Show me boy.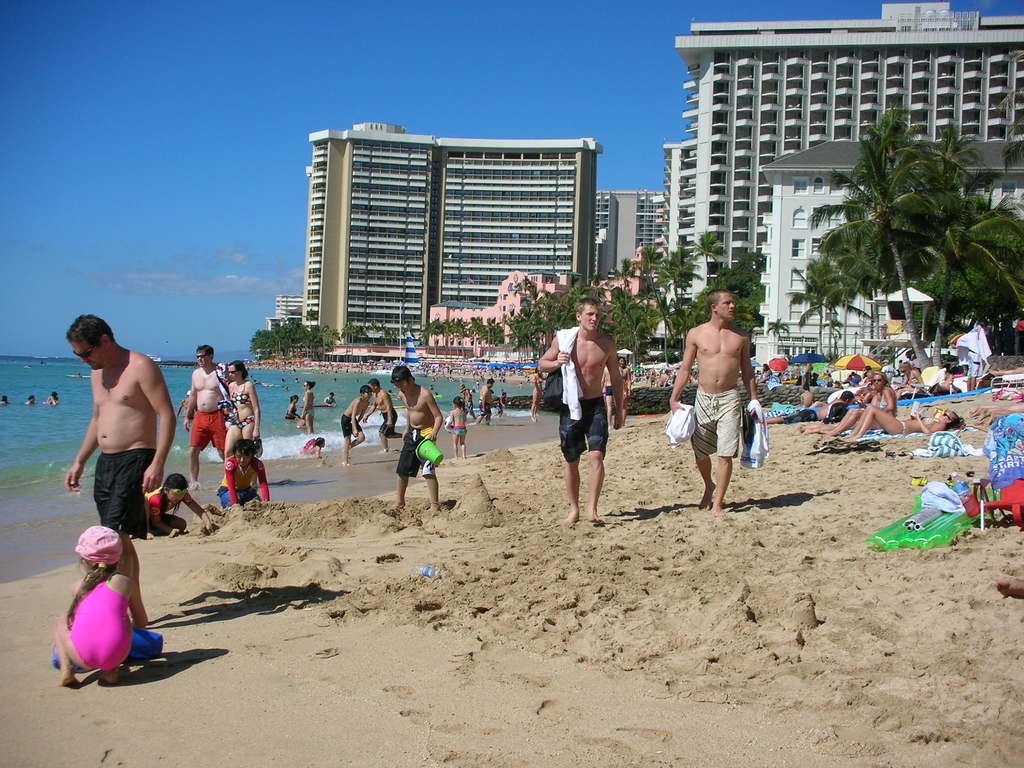
boy is here: x1=216 y1=440 x2=273 y2=510.
